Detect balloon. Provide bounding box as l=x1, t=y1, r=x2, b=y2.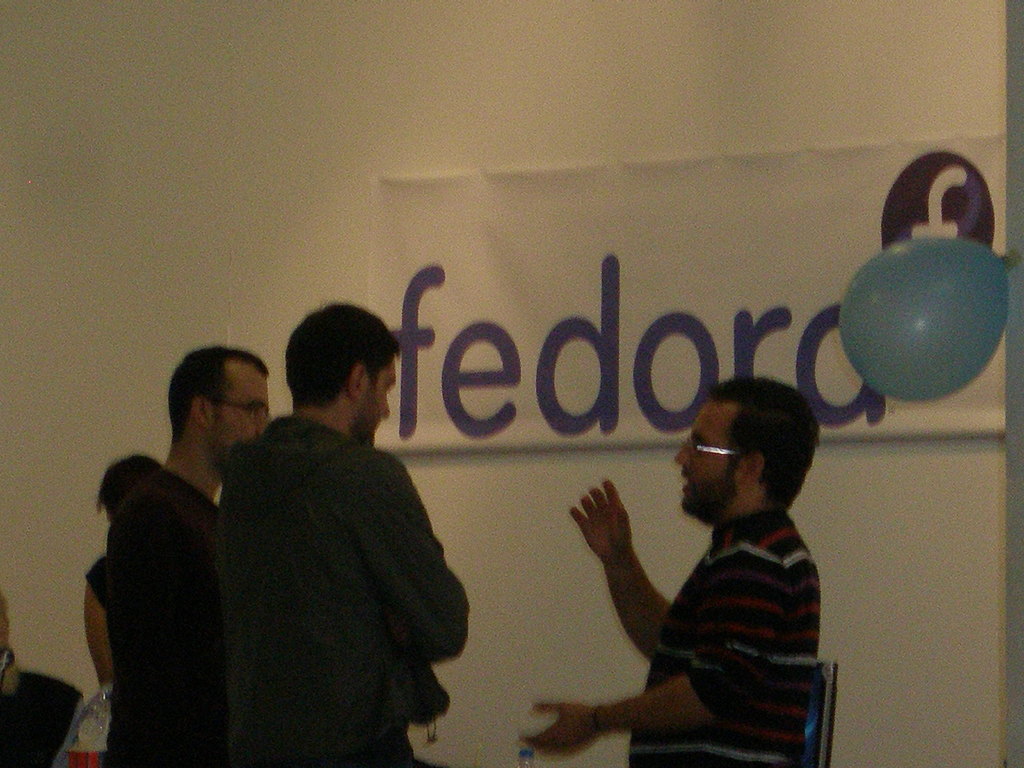
l=844, t=239, r=1006, b=400.
